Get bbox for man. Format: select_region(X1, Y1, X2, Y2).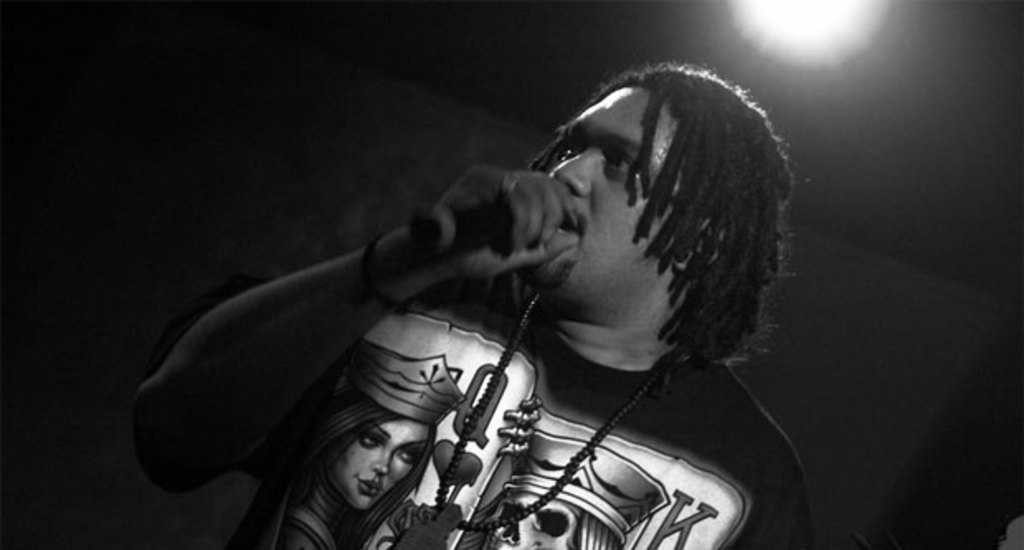
select_region(132, 63, 811, 548).
